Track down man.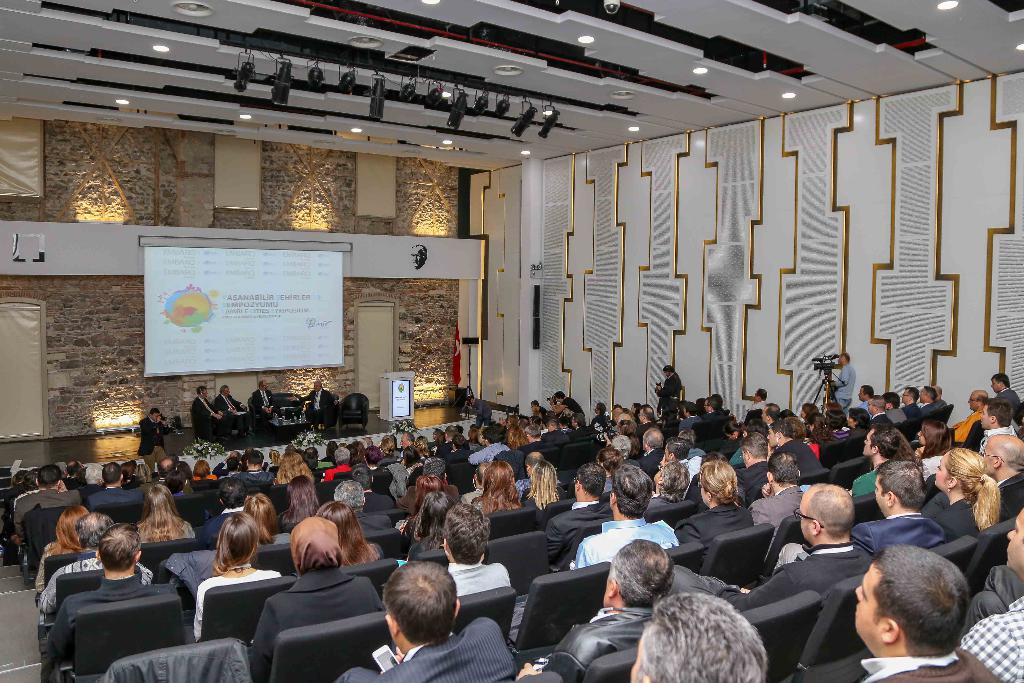
Tracked to Rect(957, 508, 1023, 682).
